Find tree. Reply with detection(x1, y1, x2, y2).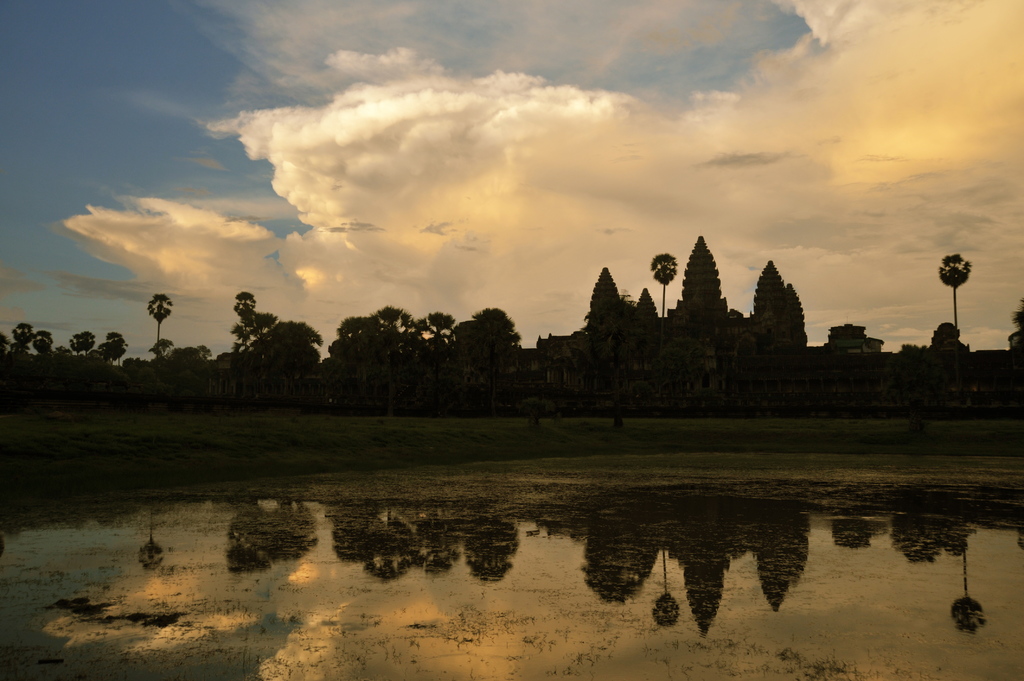
detection(30, 328, 60, 362).
